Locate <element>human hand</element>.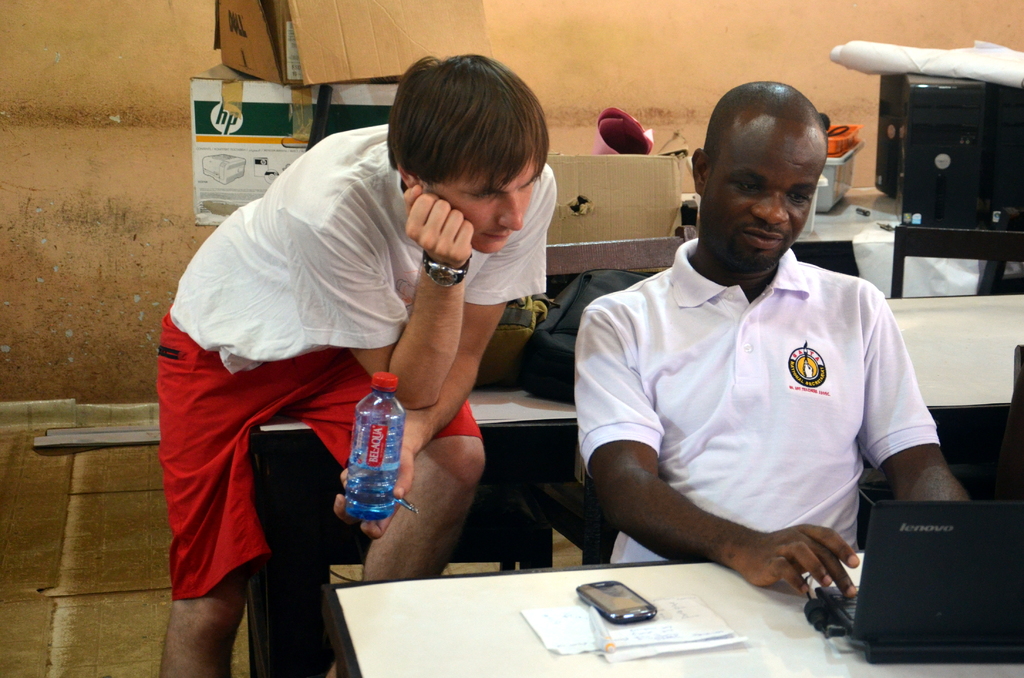
Bounding box: region(401, 184, 477, 271).
